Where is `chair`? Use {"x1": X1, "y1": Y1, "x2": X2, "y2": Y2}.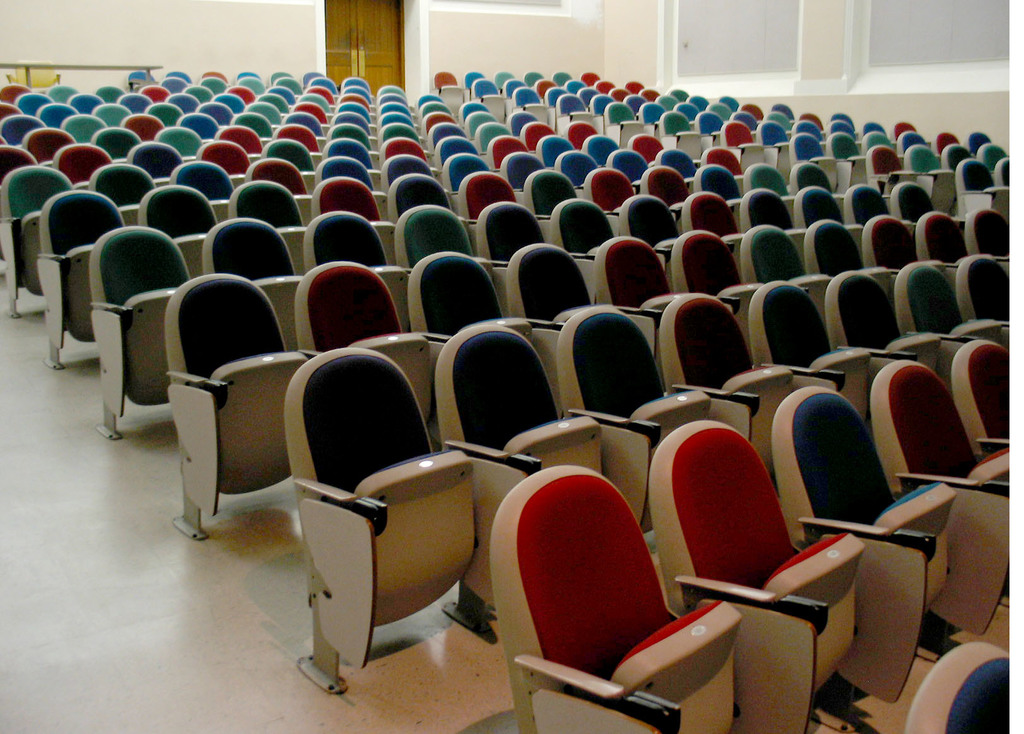
{"x1": 905, "y1": 644, "x2": 1007, "y2": 733}.
